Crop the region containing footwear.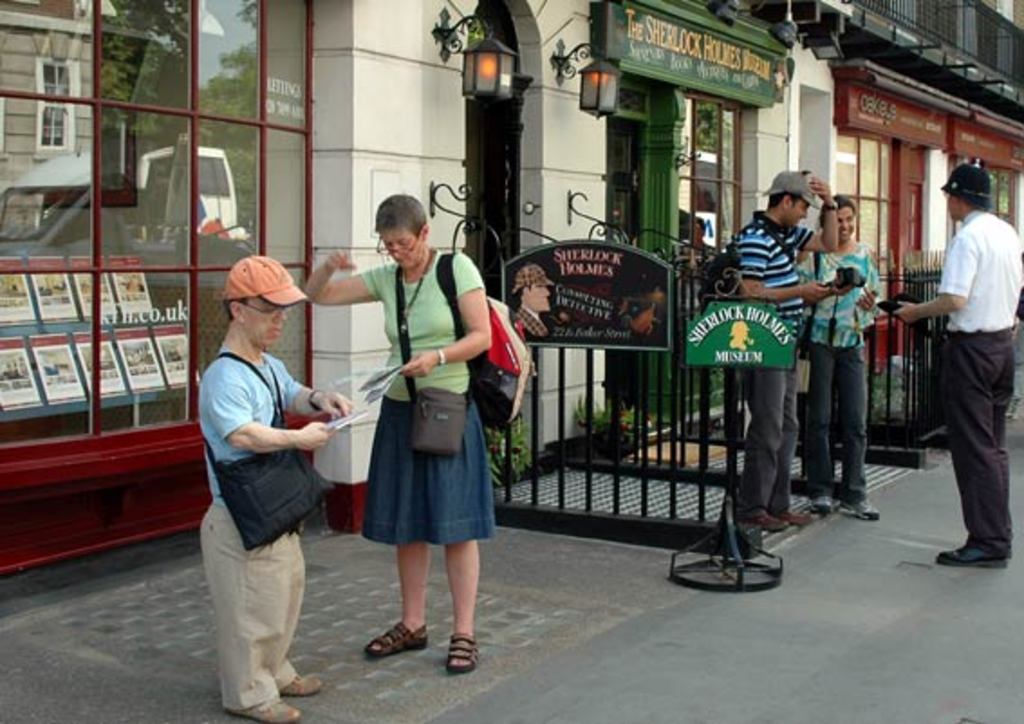
Crop region: select_region(937, 534, 1008, 567).
